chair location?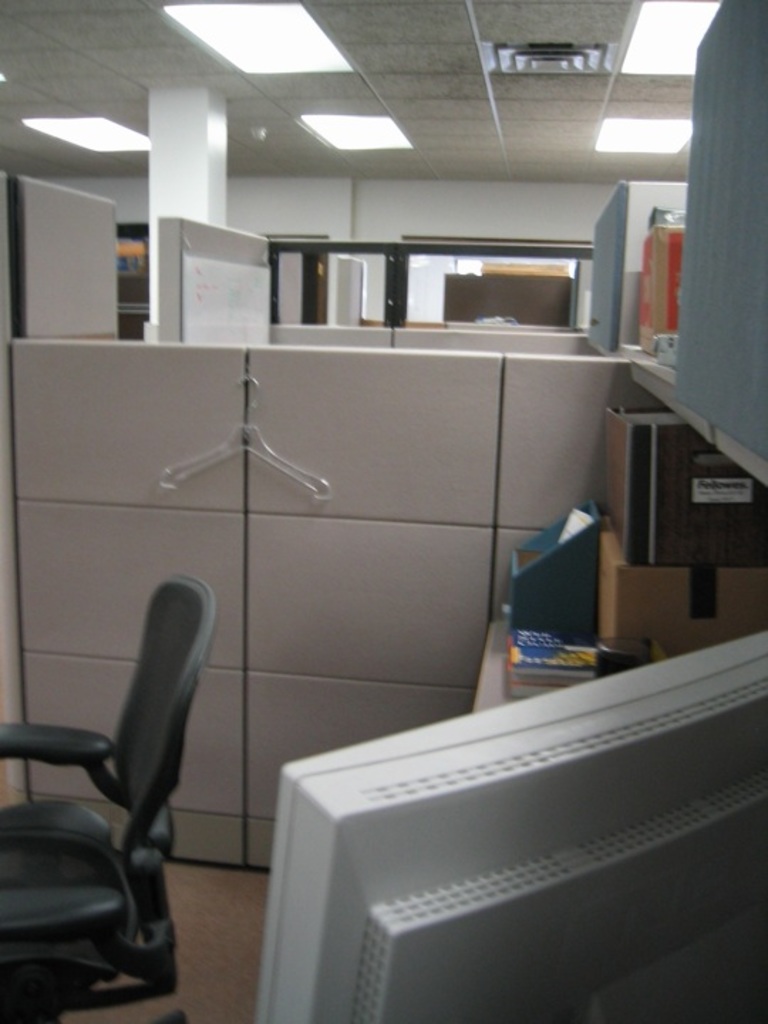
Rect(0, 576, 219, 1007)
